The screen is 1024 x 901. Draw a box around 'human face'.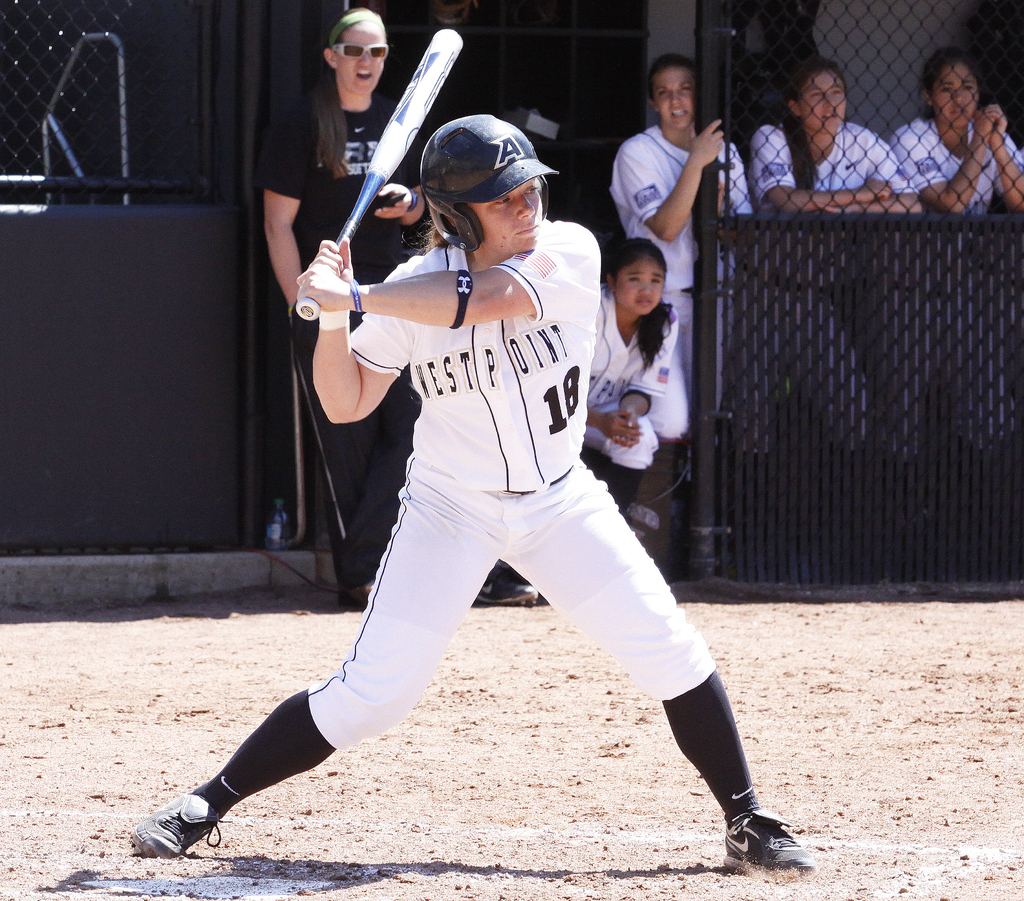
{"x1": 650, "y1": 72, "x2": 694, "y2": 129}.
